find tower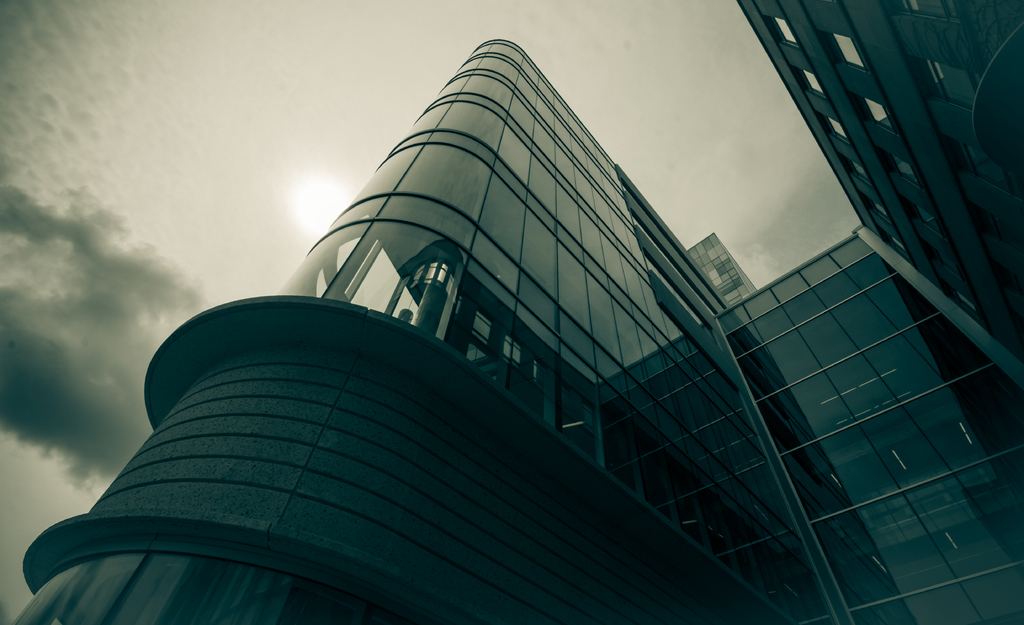
(x1=758, y1=0, x2=1018, y2=366)
